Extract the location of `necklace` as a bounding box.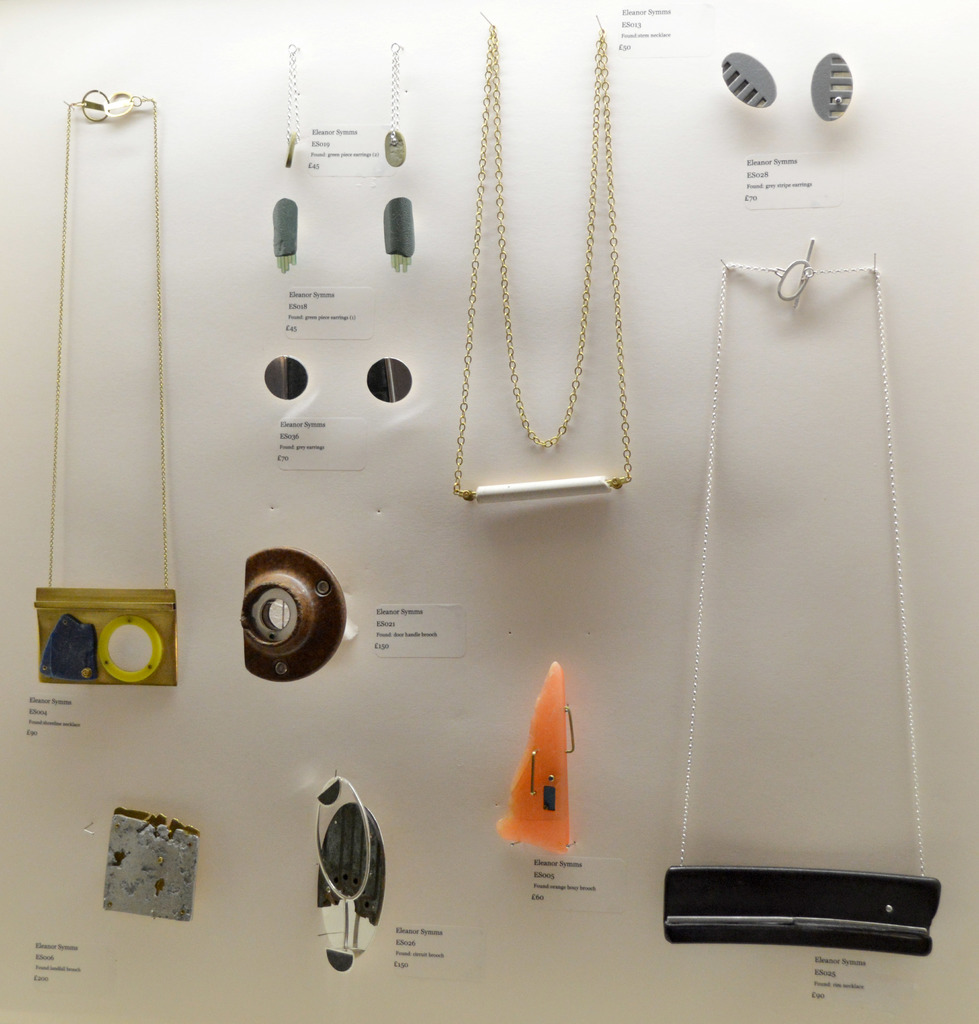
detection(33, 90, 178, 689).
